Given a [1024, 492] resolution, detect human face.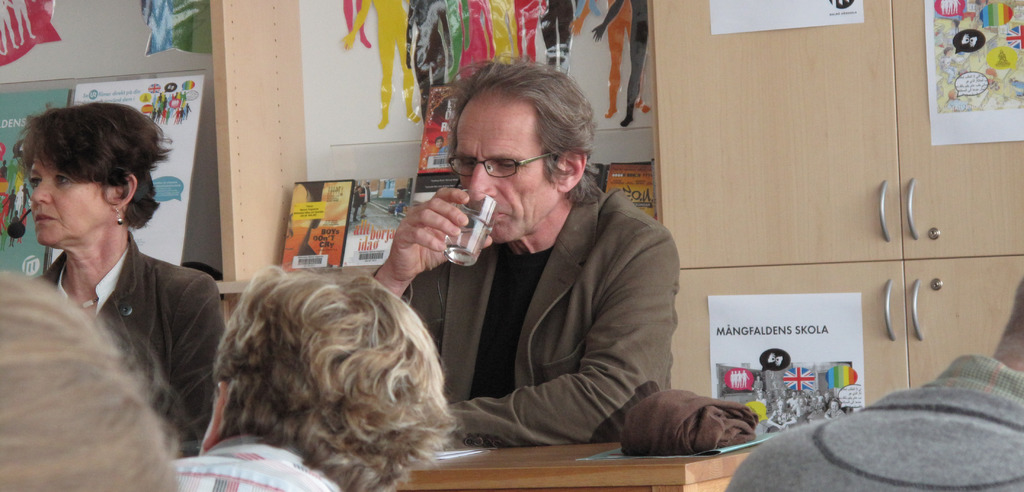
447:93:554:236.
